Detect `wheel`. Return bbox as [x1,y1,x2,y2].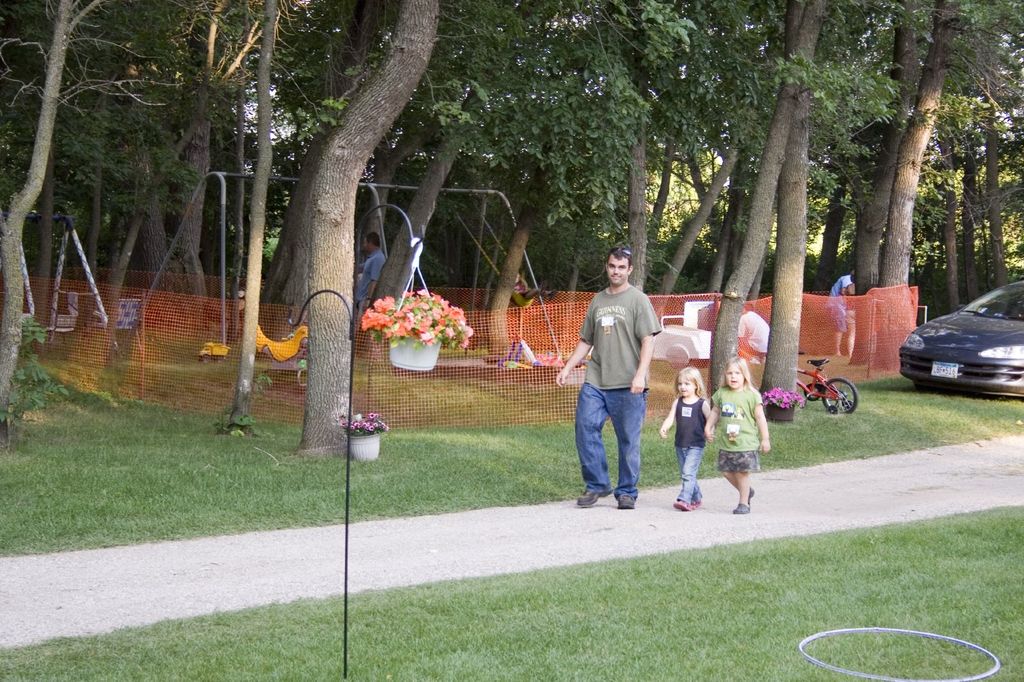
[821,372,854,416].
